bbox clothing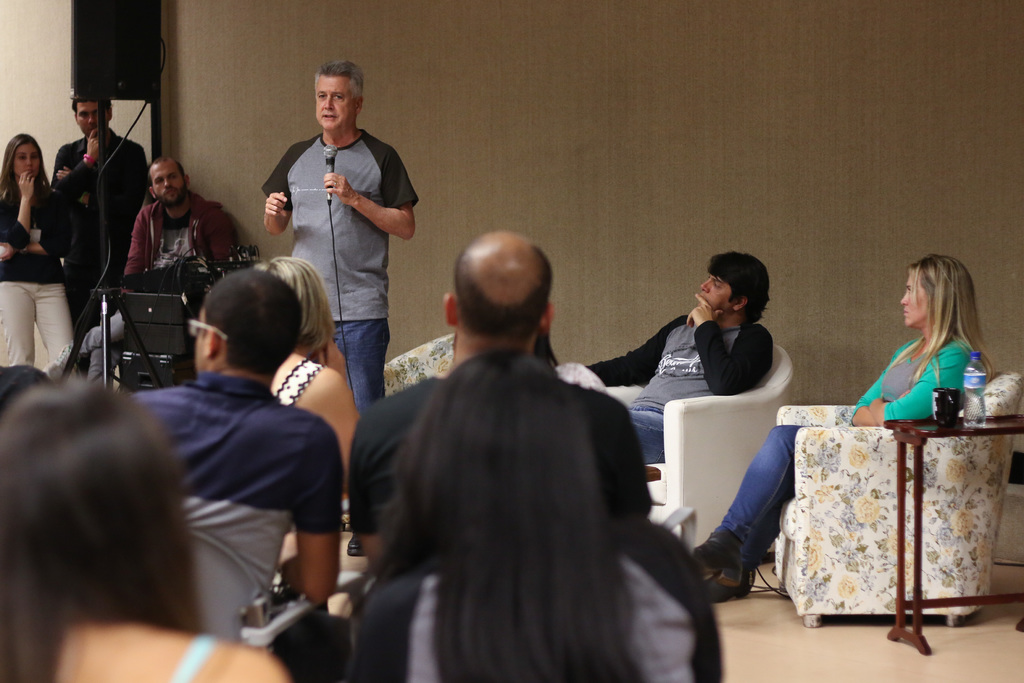
bbox=(348, 516, 723, 682)
